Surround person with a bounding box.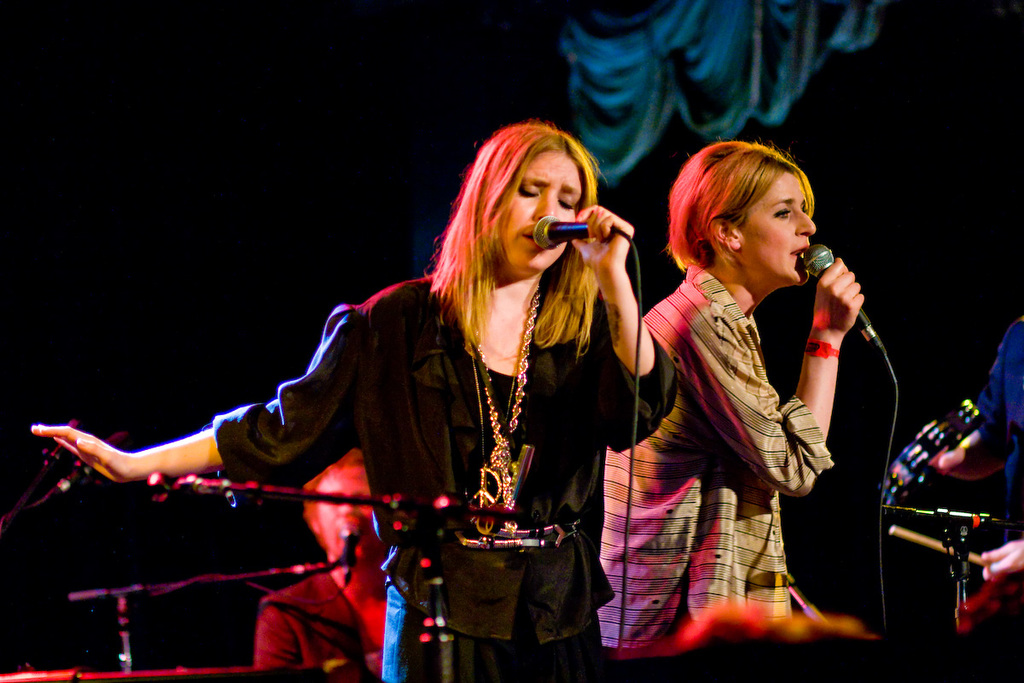
<region>23, 123, 678, 682</region>.
